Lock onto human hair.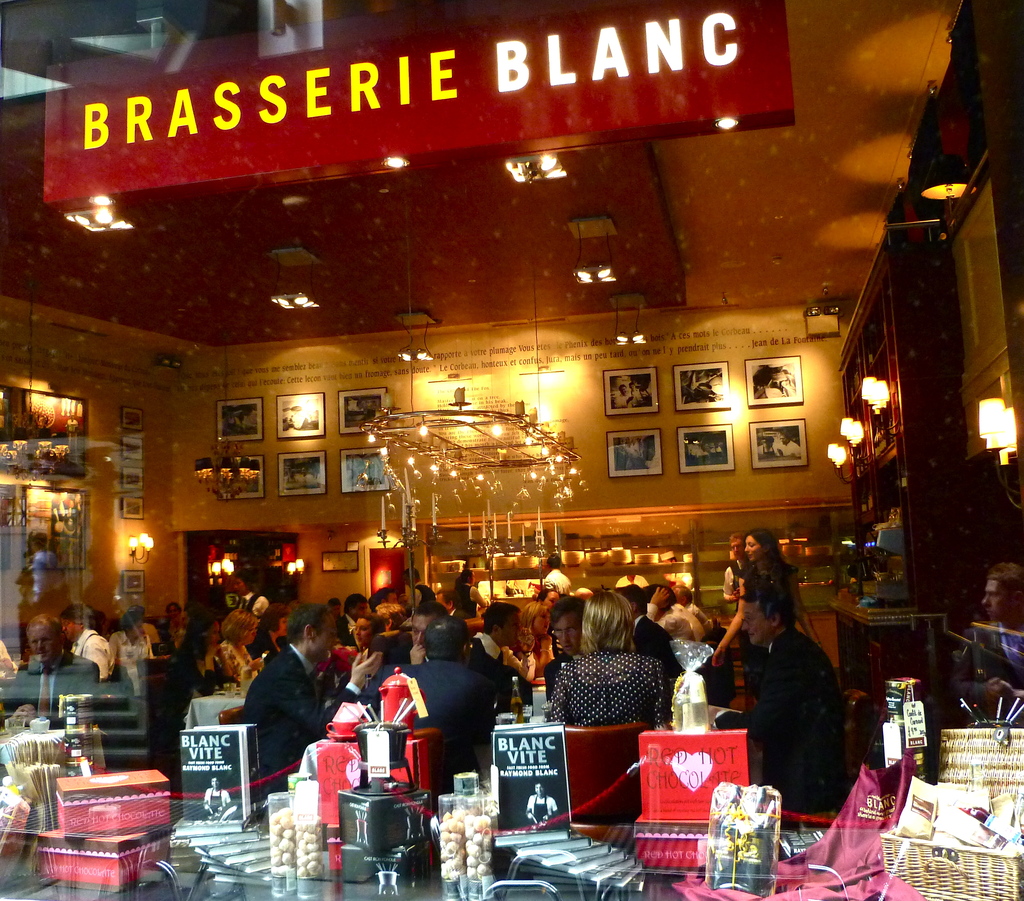
Locked: bbox=[517, 597, 552, 630].
